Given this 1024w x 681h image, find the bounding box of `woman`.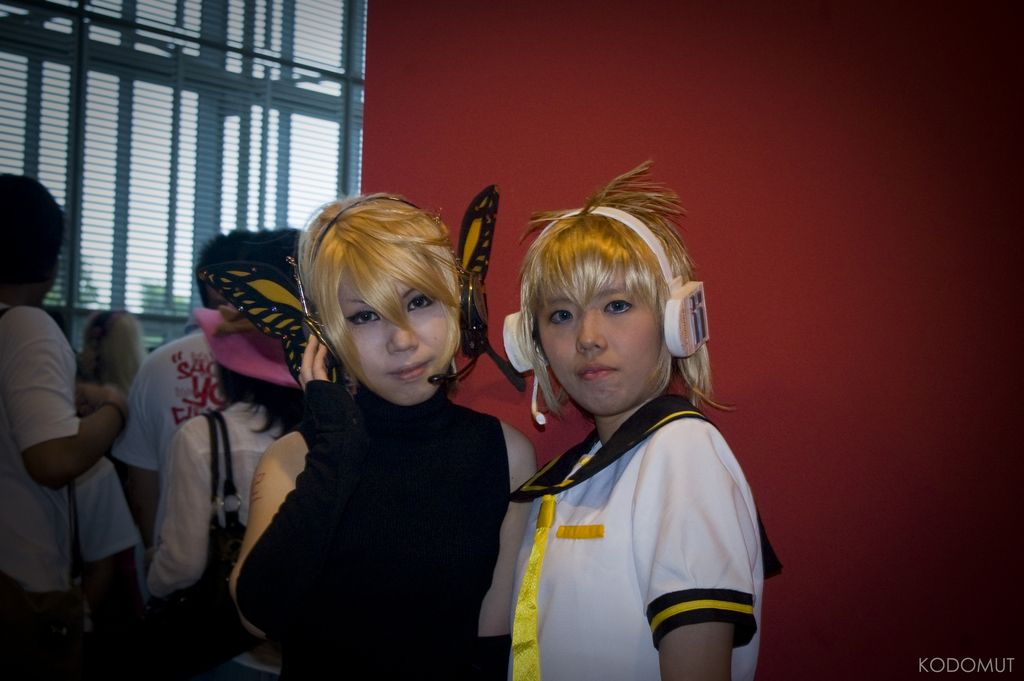
<box>499,154,783,680</box>.
